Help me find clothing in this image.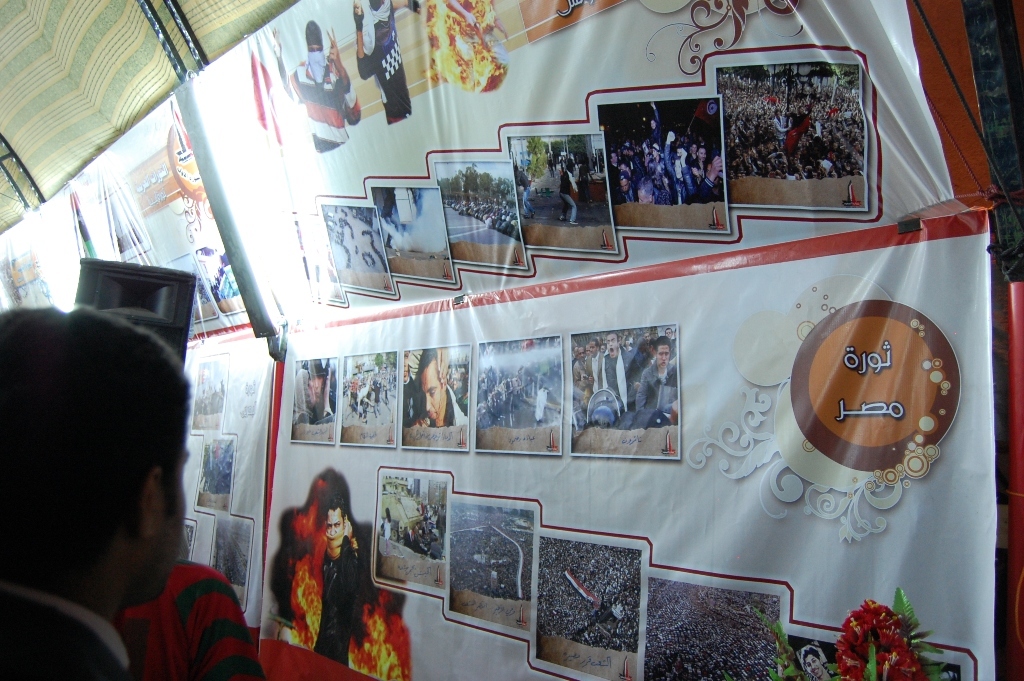
Found it: detection(571, 353, 630, 424).
